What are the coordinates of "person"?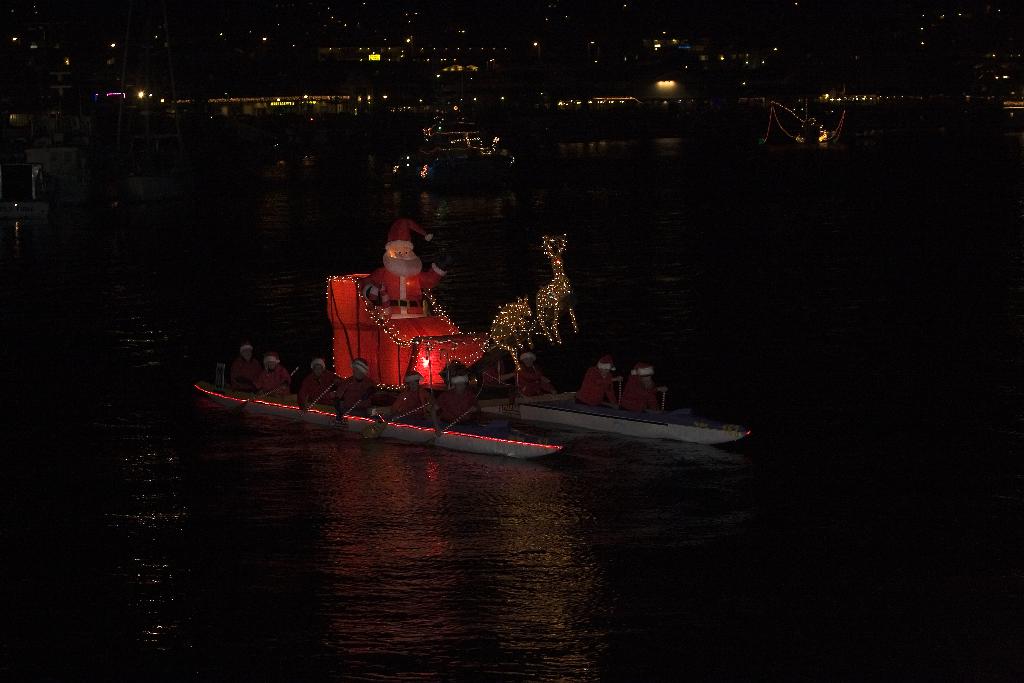
300/355/335/406.
